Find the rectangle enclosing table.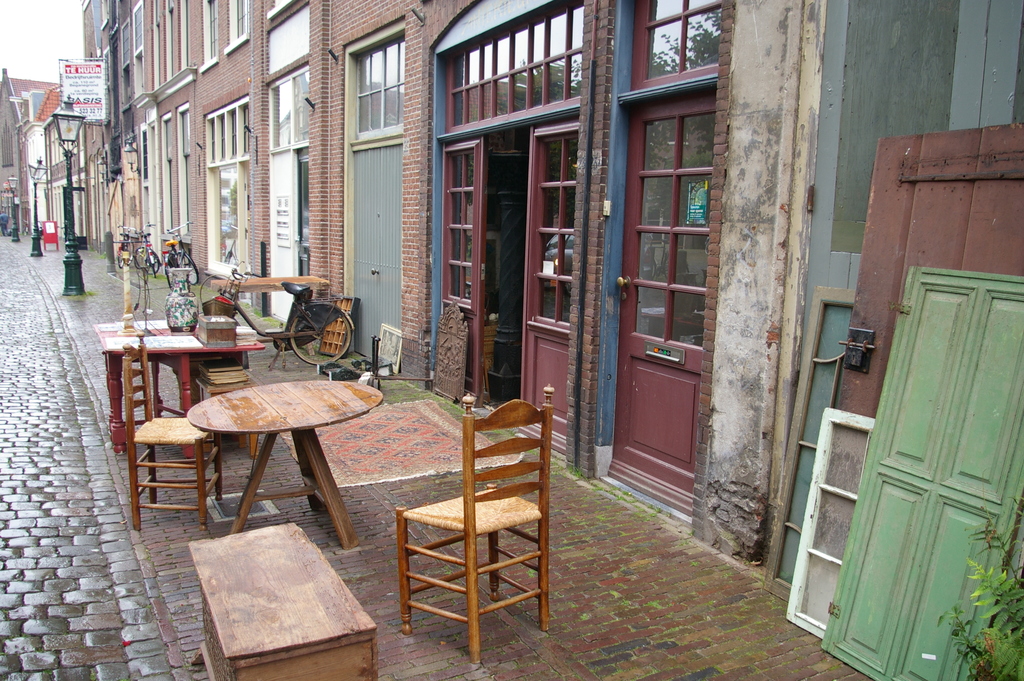
(184,518,385,680).
